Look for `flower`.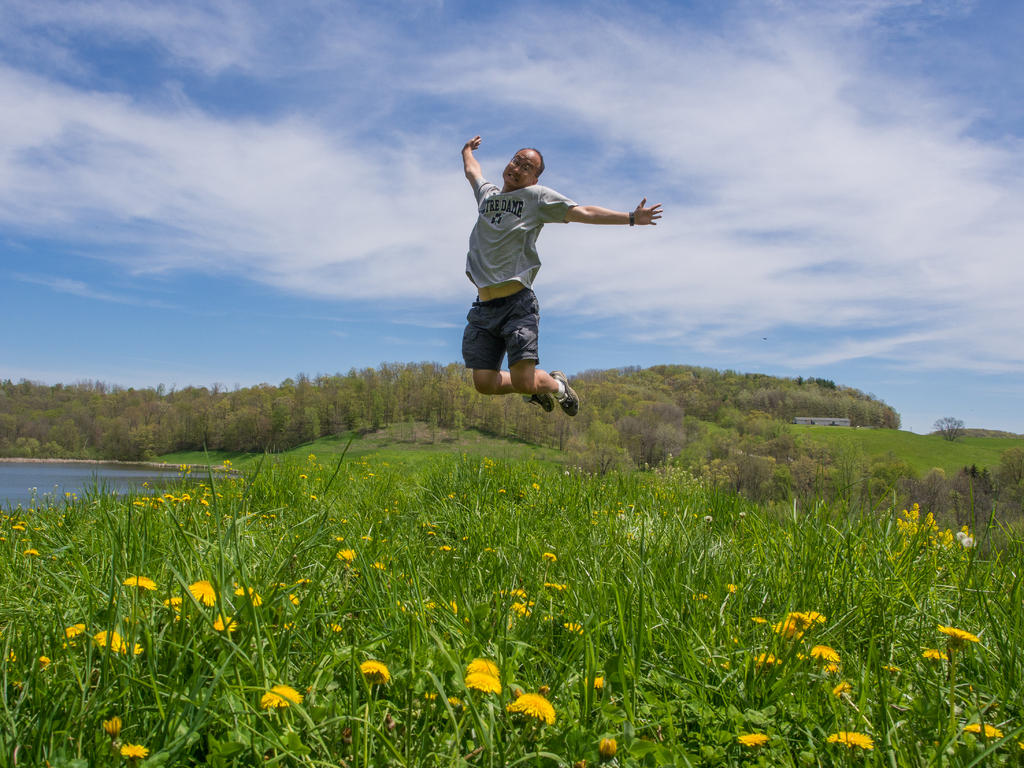
Found: 62/623/91/637.
